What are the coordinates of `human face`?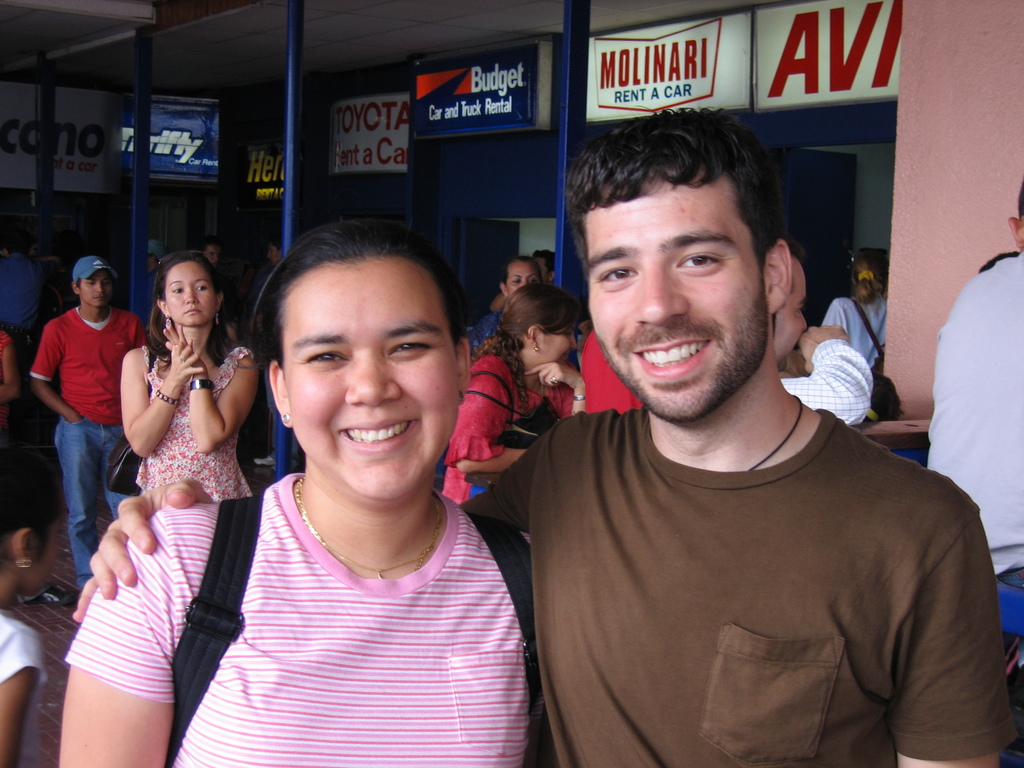
(264, 244, 283, 267).
